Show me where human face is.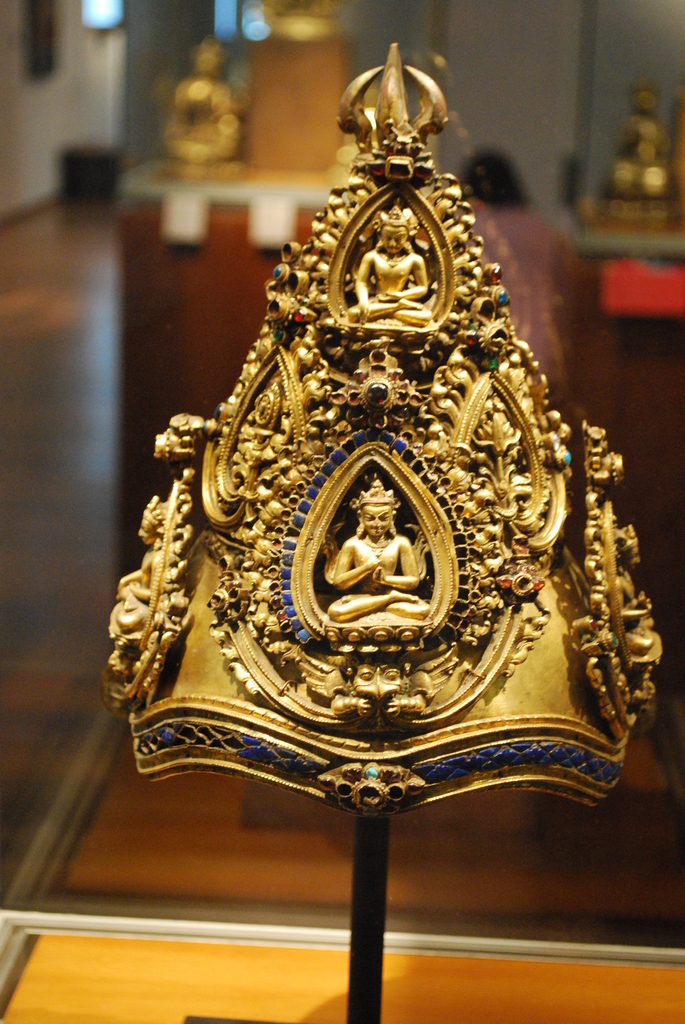
human face is at [361, 508, 391, 540].
